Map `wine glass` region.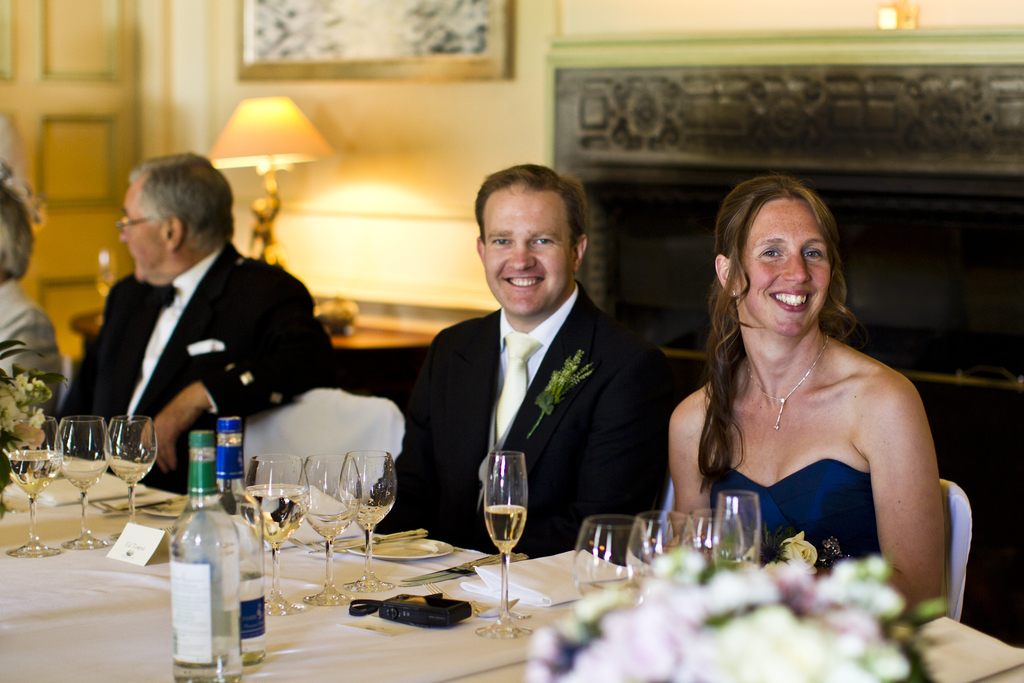
Mapped to {"left": 343, "top": 450, "right": 399, "bottom": 589}.
